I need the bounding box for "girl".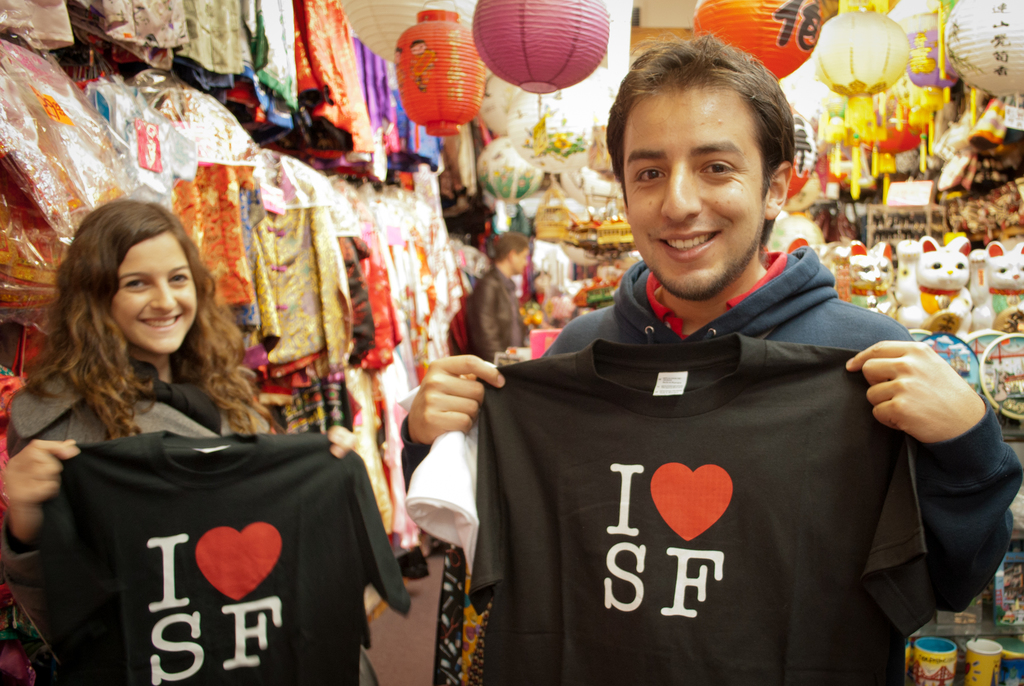
Here it is: locate(0, 197, 358, 685).
